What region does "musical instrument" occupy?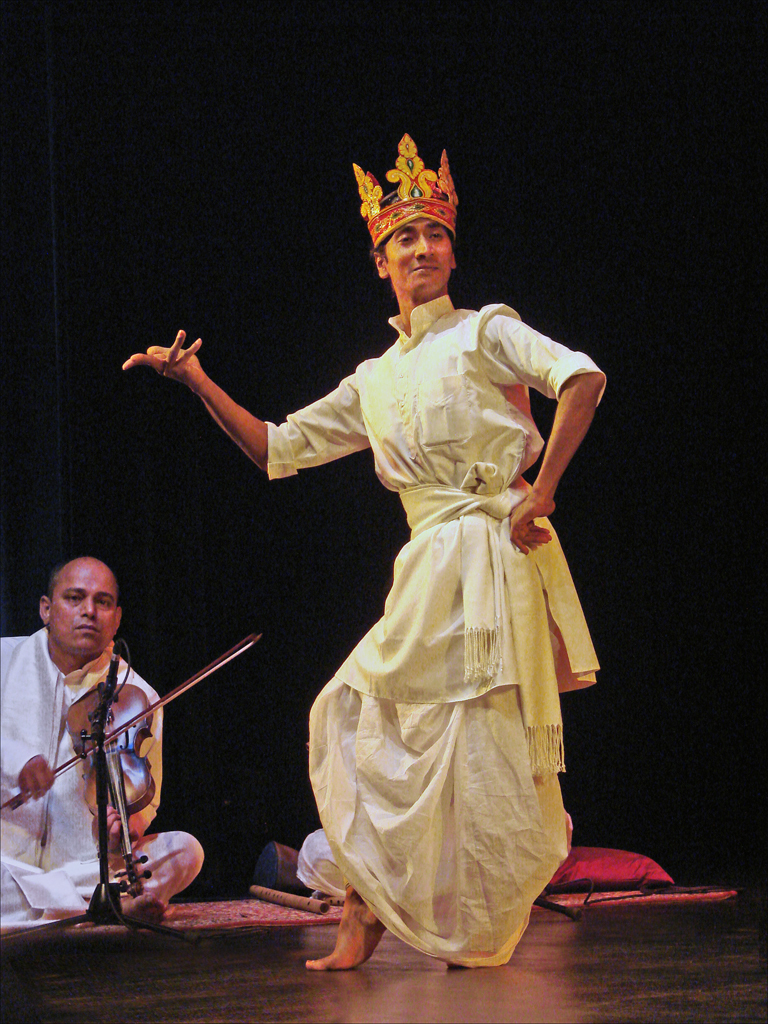
detection(0, 637, 258, 896).
